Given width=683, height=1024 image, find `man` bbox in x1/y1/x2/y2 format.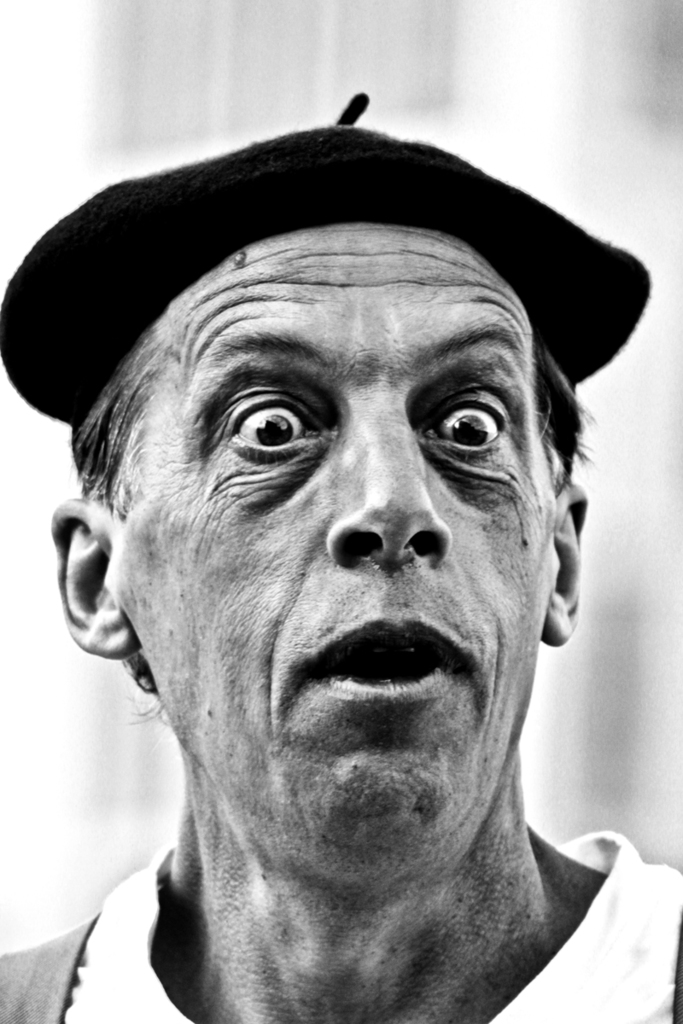
0/74/682/1023.
